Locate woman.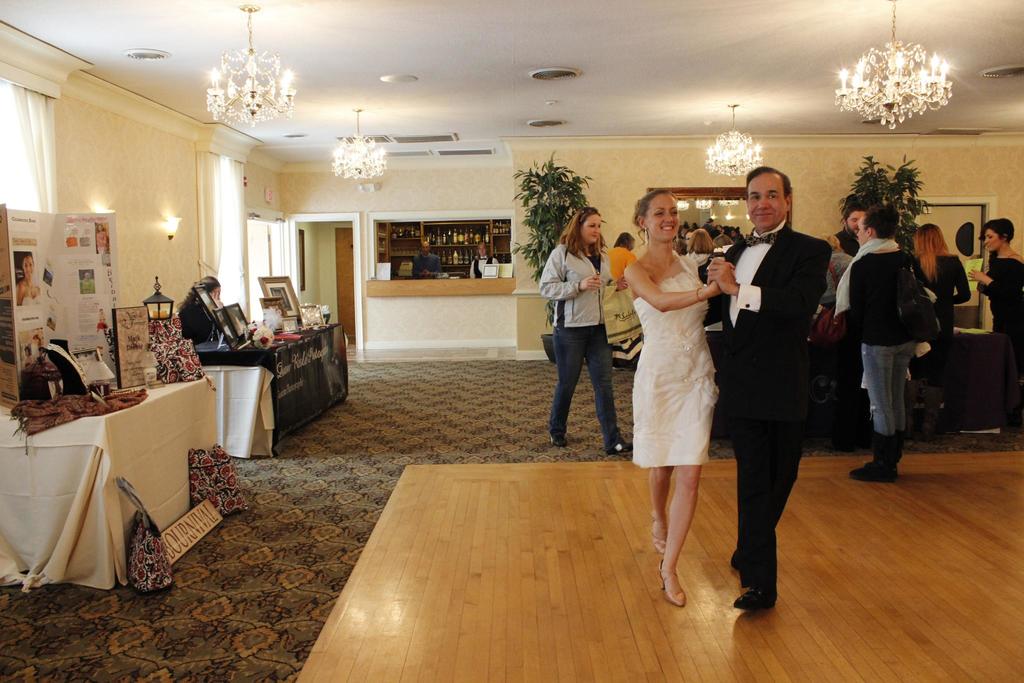
Bounding box: [left=625, top=204, right=732, bottom=532].
